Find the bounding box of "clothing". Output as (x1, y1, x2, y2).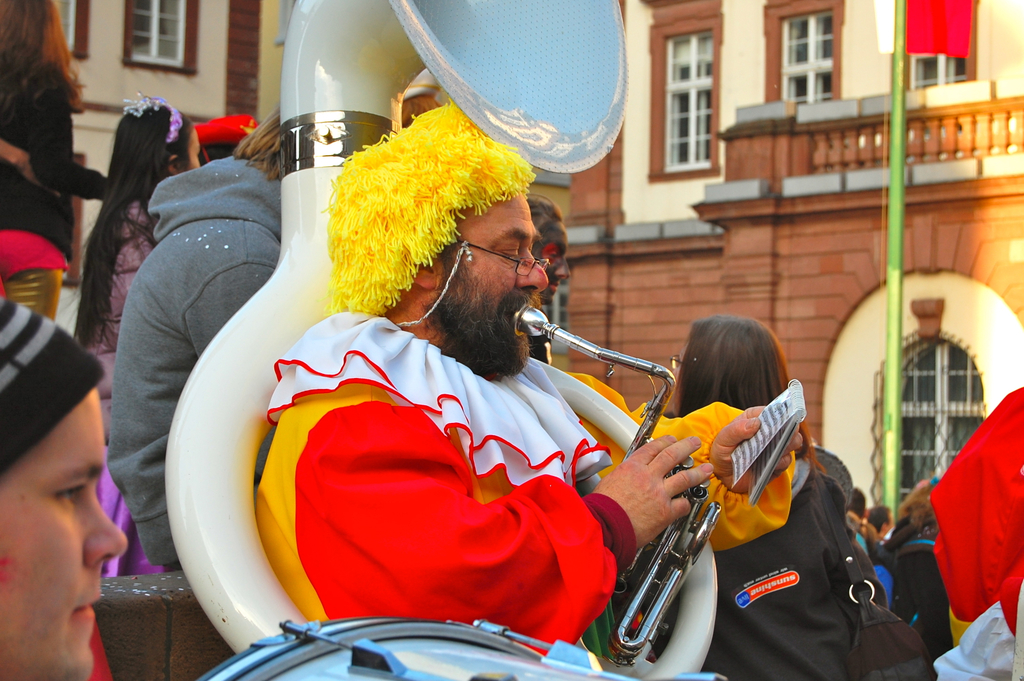
(887, 516, 962, 649).
